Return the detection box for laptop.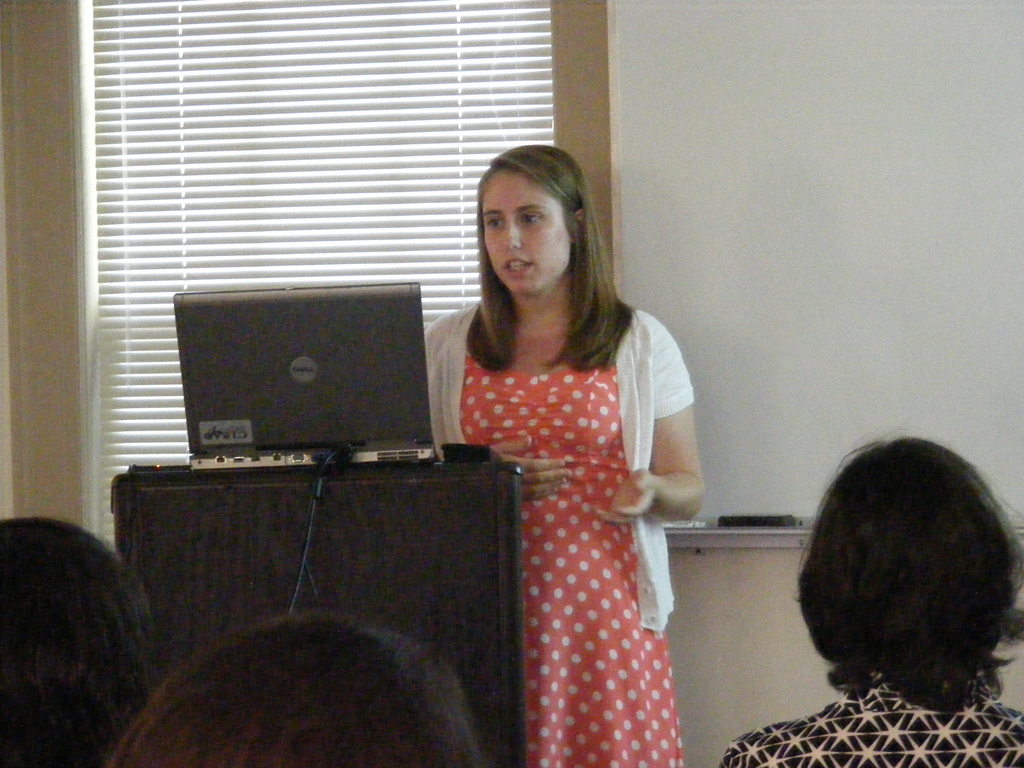
[172, 280, 447, 467].
